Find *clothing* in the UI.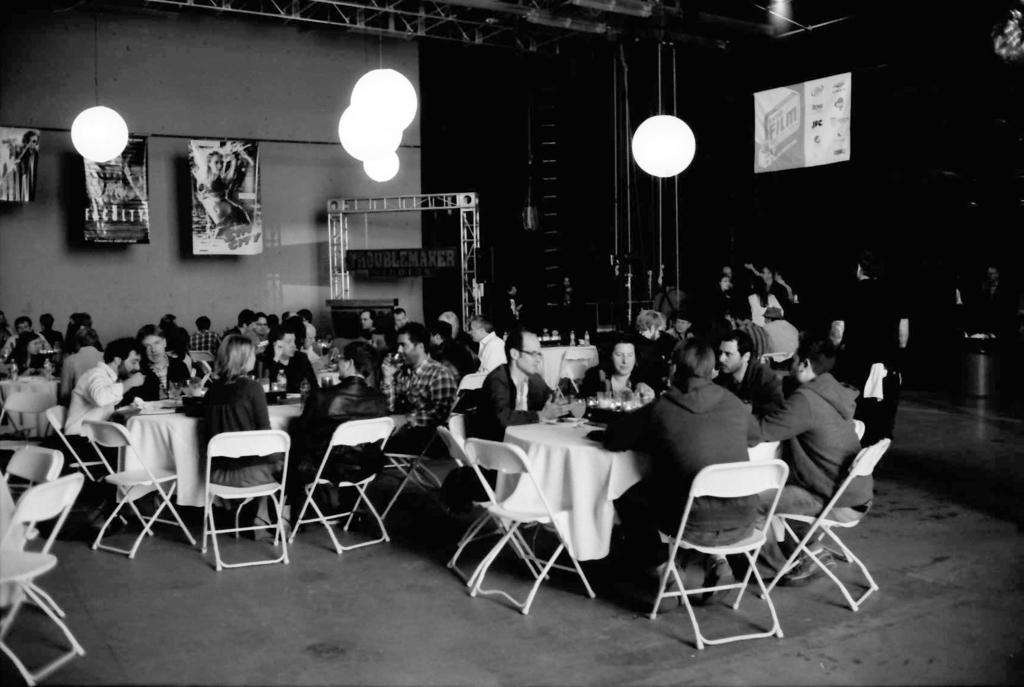
UI element at [x1=472, y1=361, x2=564, y2=456].
